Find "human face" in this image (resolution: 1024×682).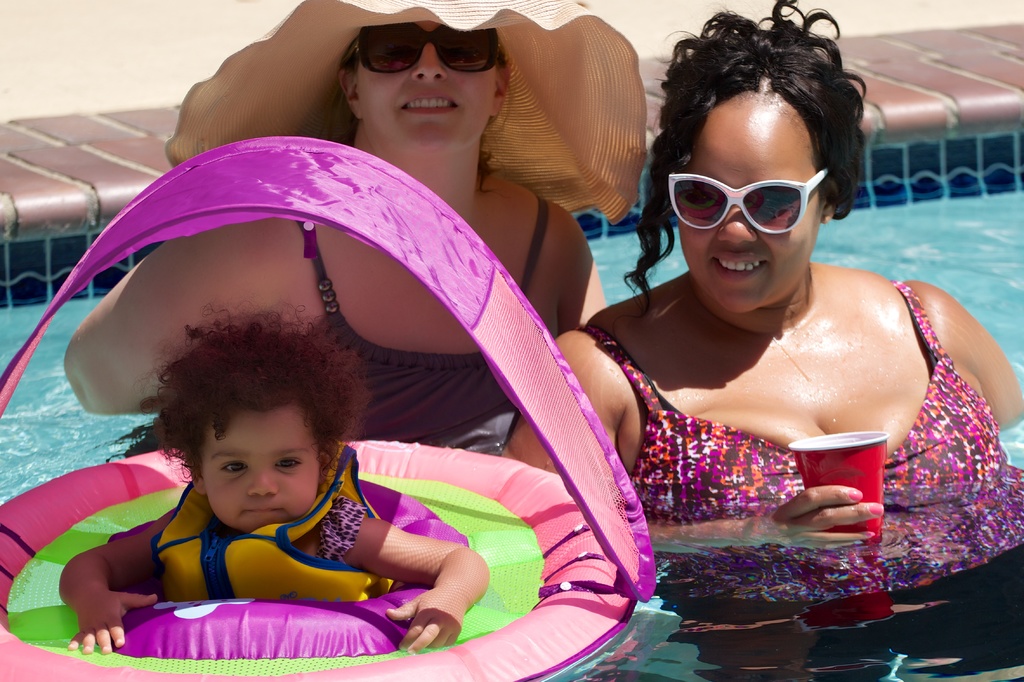
rect(201, 409, 322, 535).
